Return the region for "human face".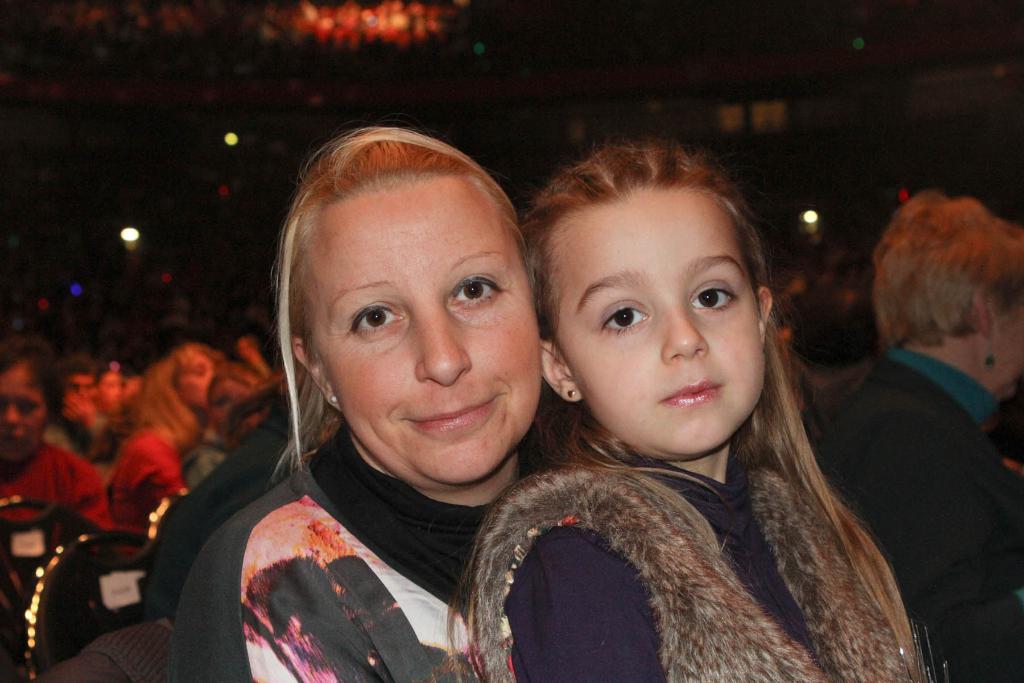
bbox(96, 373, 125, 413).
